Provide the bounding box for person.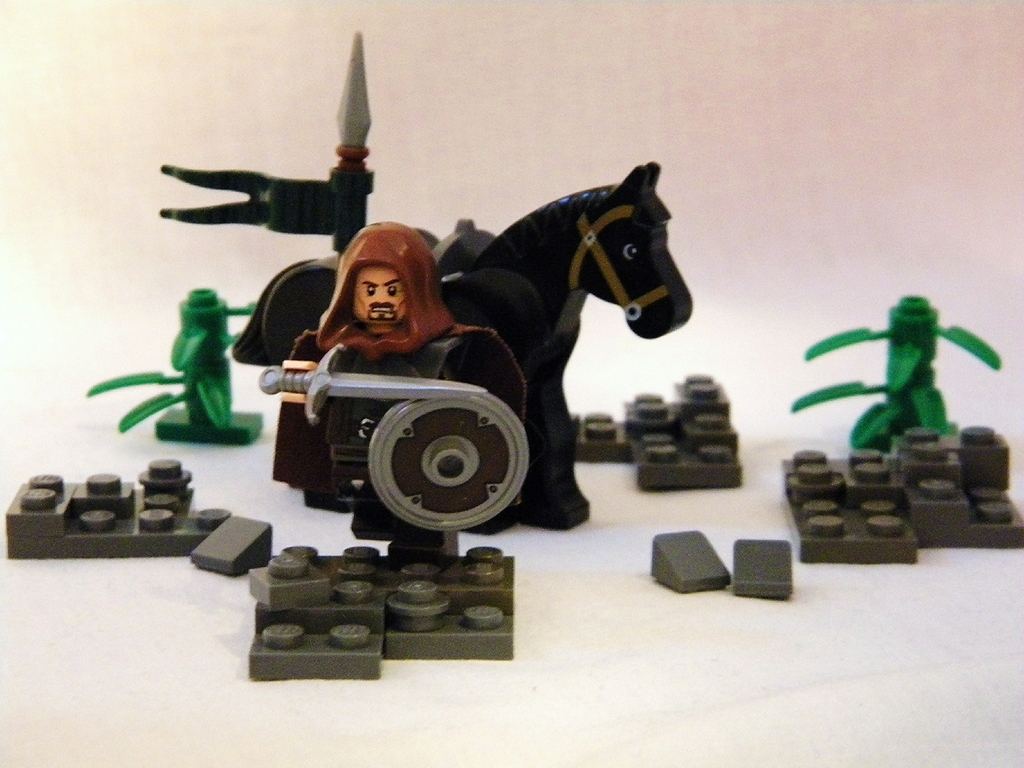
bbox=(243, 212, 512, 562).
